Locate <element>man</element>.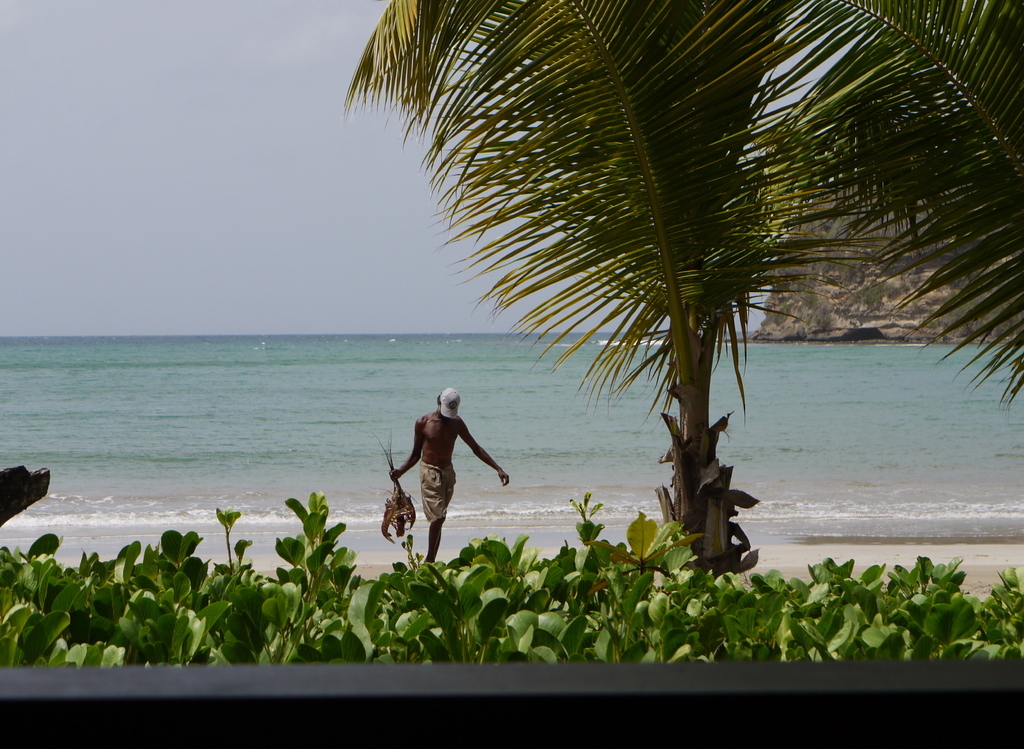
Bounding box: left=385, top=378, right=509, bottom=575.
